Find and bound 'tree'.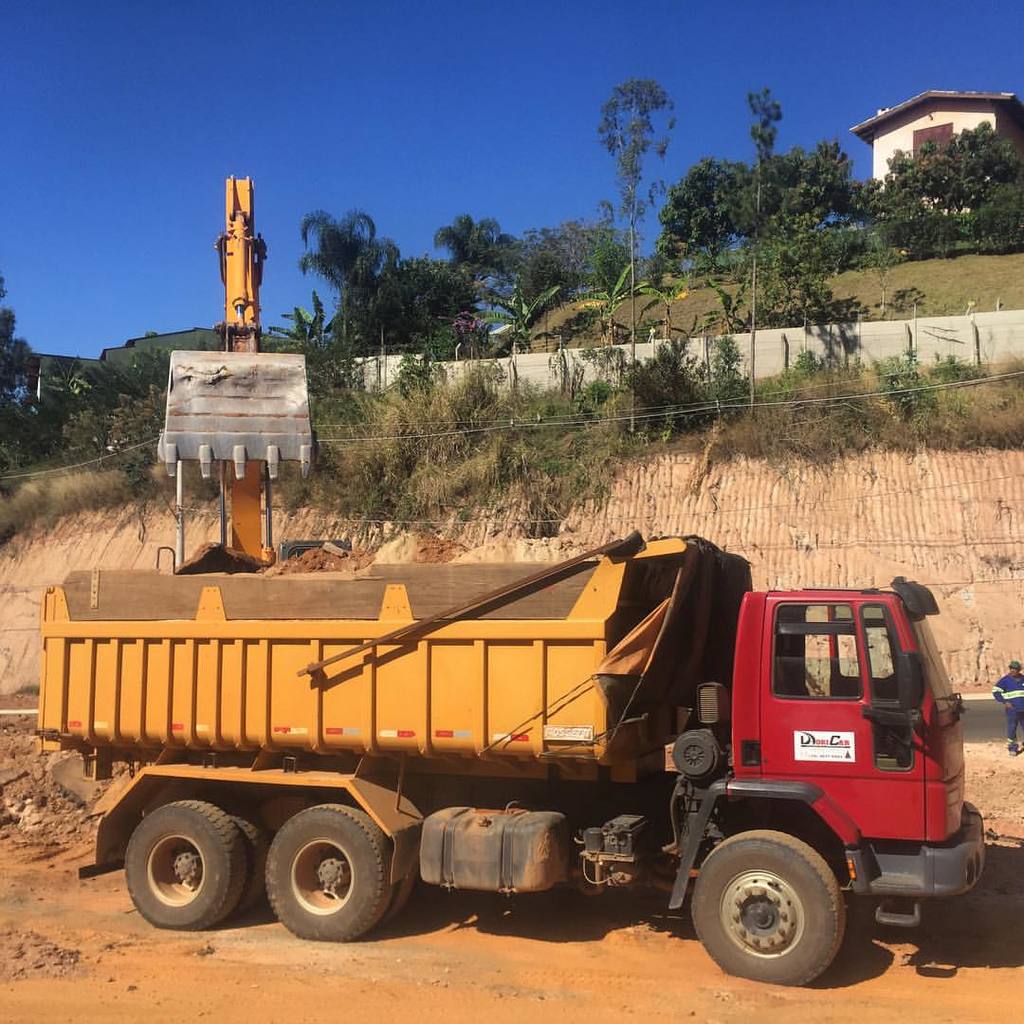
Bound: [653, 153, 778, 379].
